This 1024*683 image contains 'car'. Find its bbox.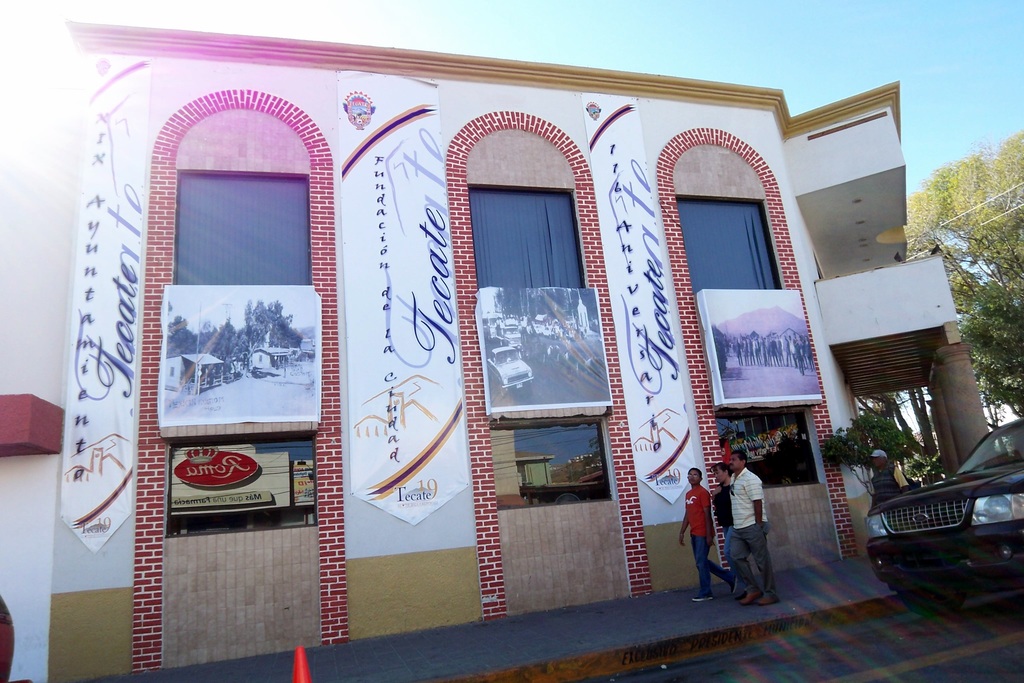
x1=867 y1=422 x2=1023 y2=616.
